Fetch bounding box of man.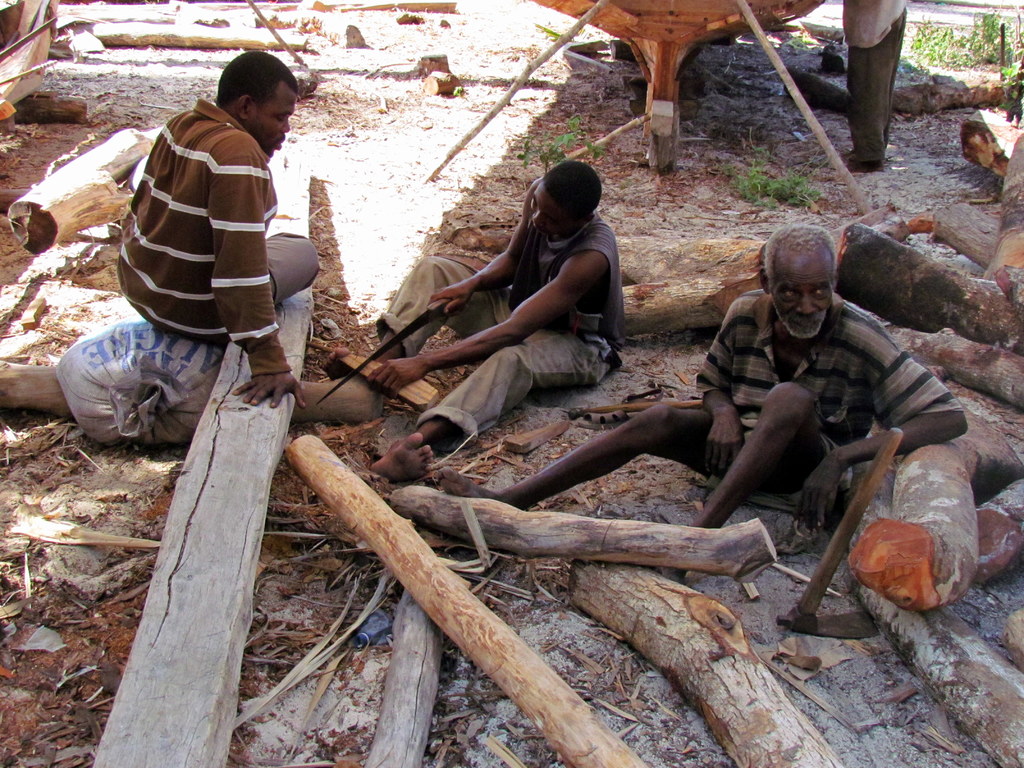
Bbox: x1=847 y1=0 x2=913 y2=170.
